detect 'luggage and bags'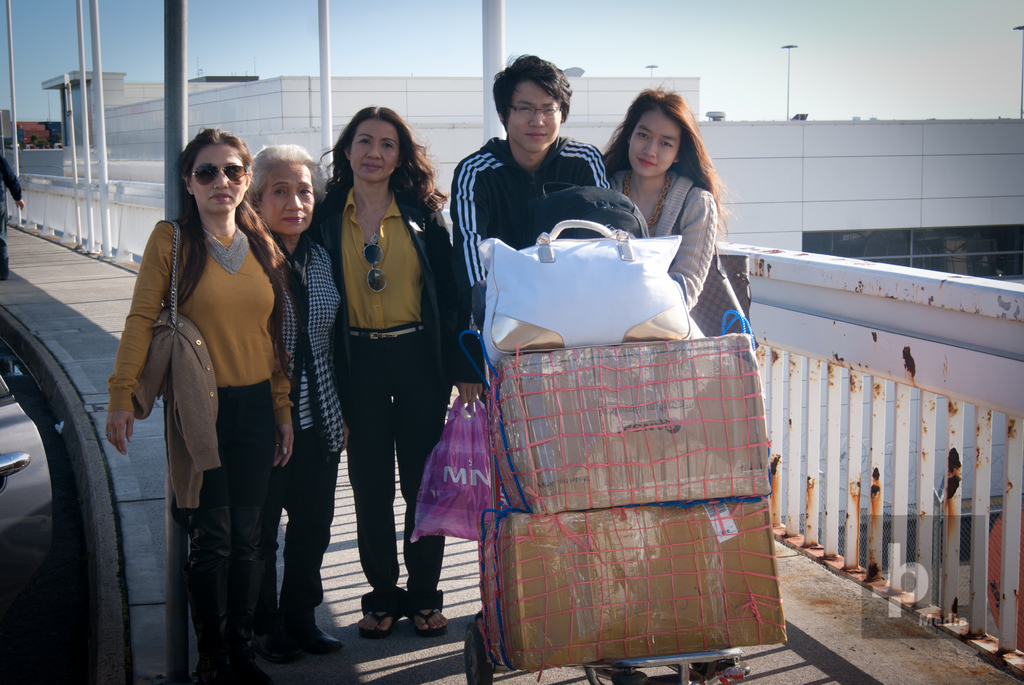
[148, 216, 188, 381]
